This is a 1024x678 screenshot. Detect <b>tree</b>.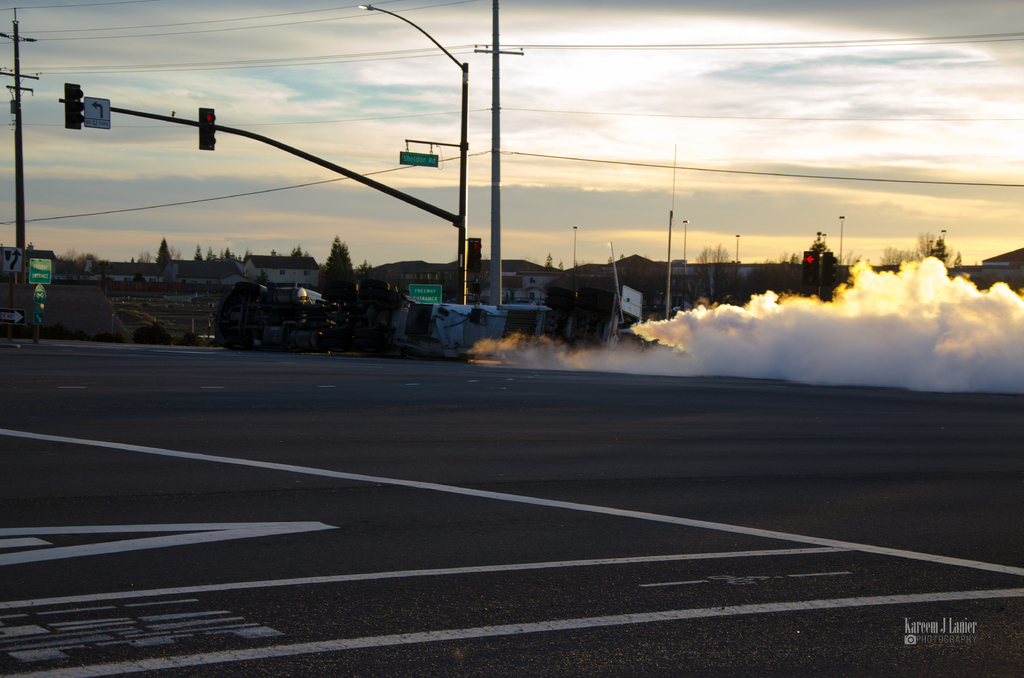
box=[243, 246, 252, 258].
